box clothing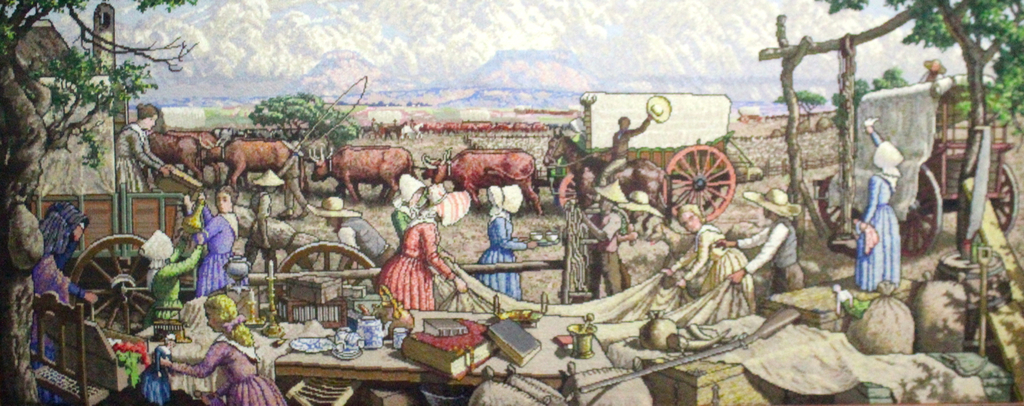
{"x1": 474, "y1": 208, "x2": 526, "y2": 301}
